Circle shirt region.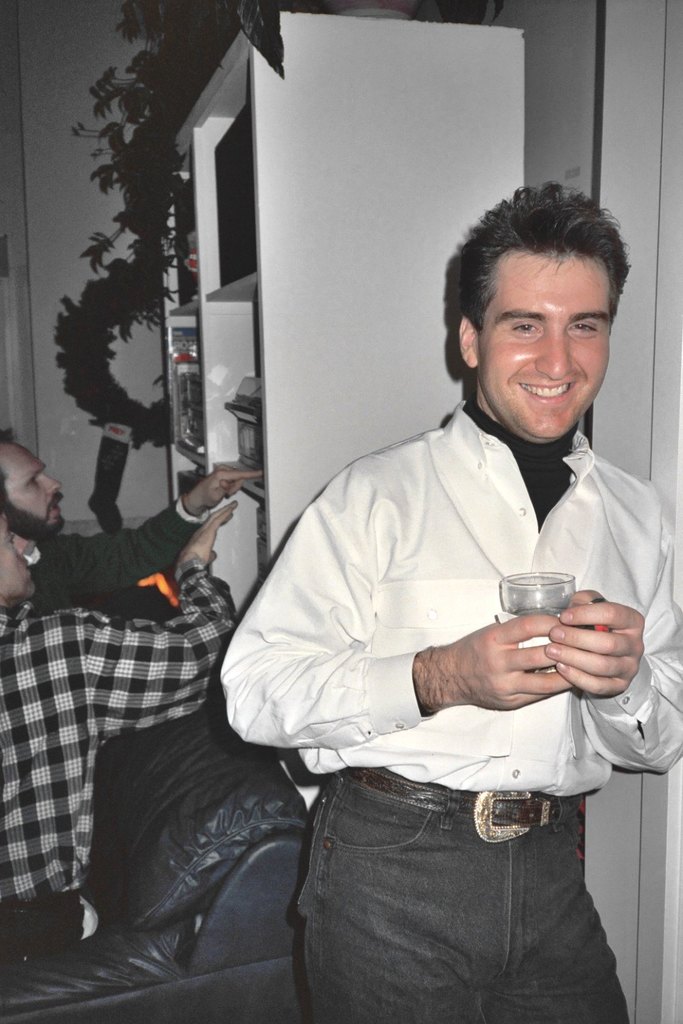
Region: left=0, top=552, right=244, bottom=901.
